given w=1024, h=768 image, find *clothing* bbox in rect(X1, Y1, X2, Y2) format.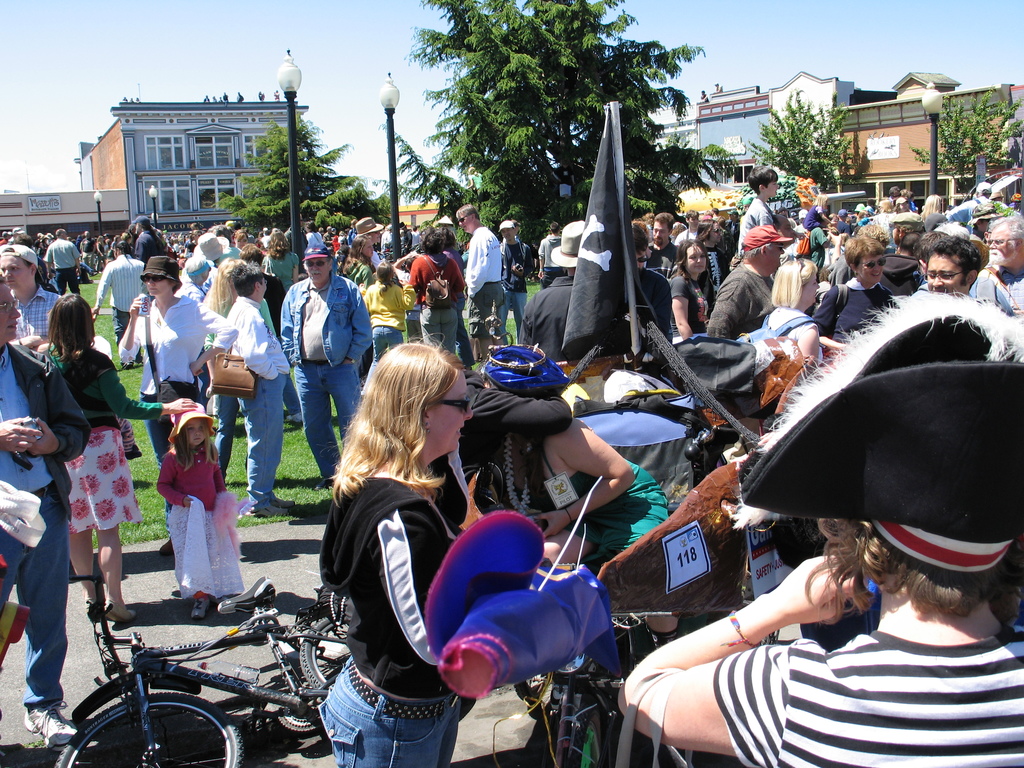
rect(671, 225, 709, 253).
